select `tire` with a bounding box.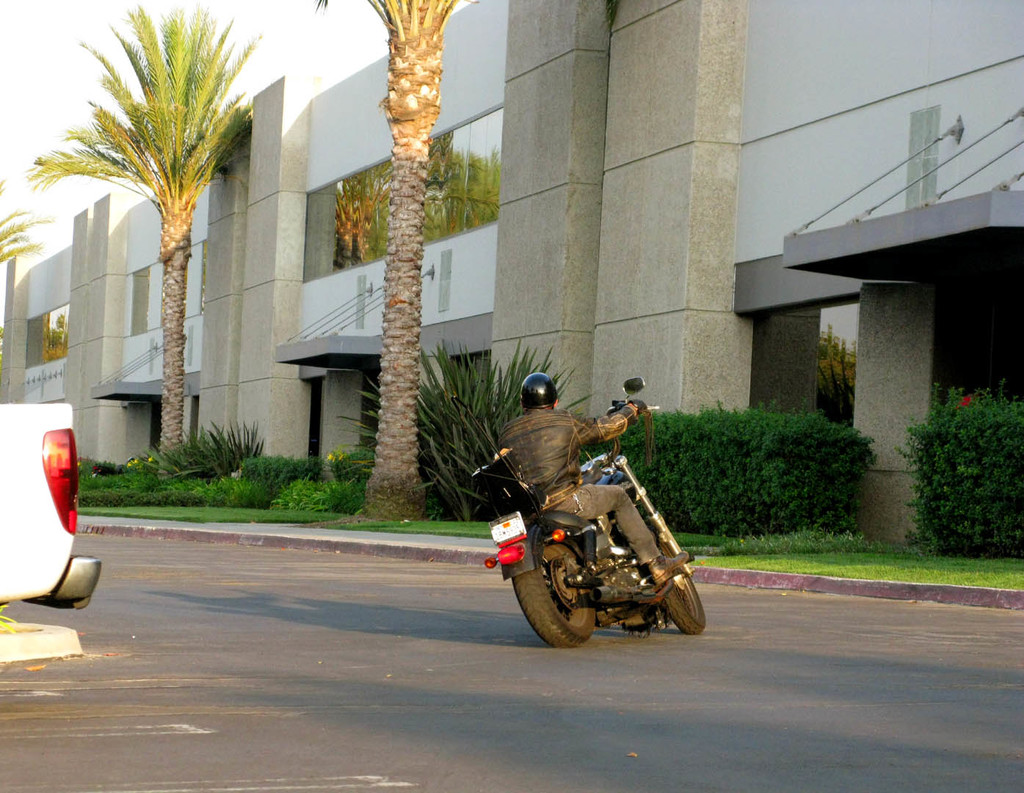
[x1=652, y1=515, x2=709, y2=635].
